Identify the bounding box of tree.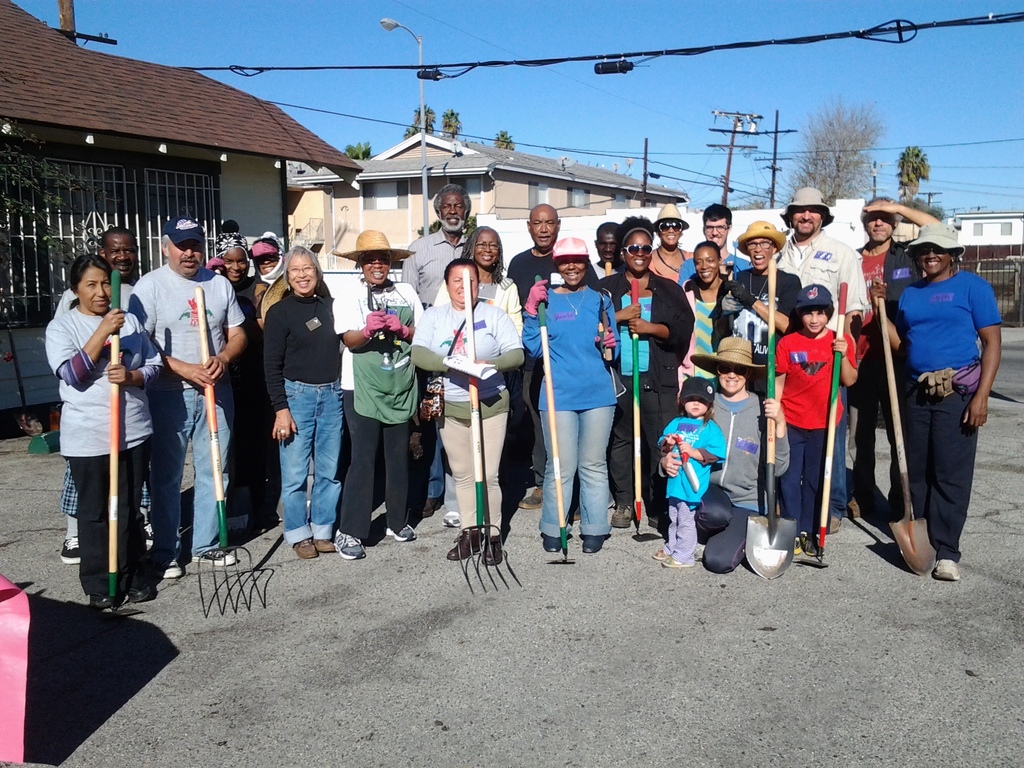
340:143:366:157.
